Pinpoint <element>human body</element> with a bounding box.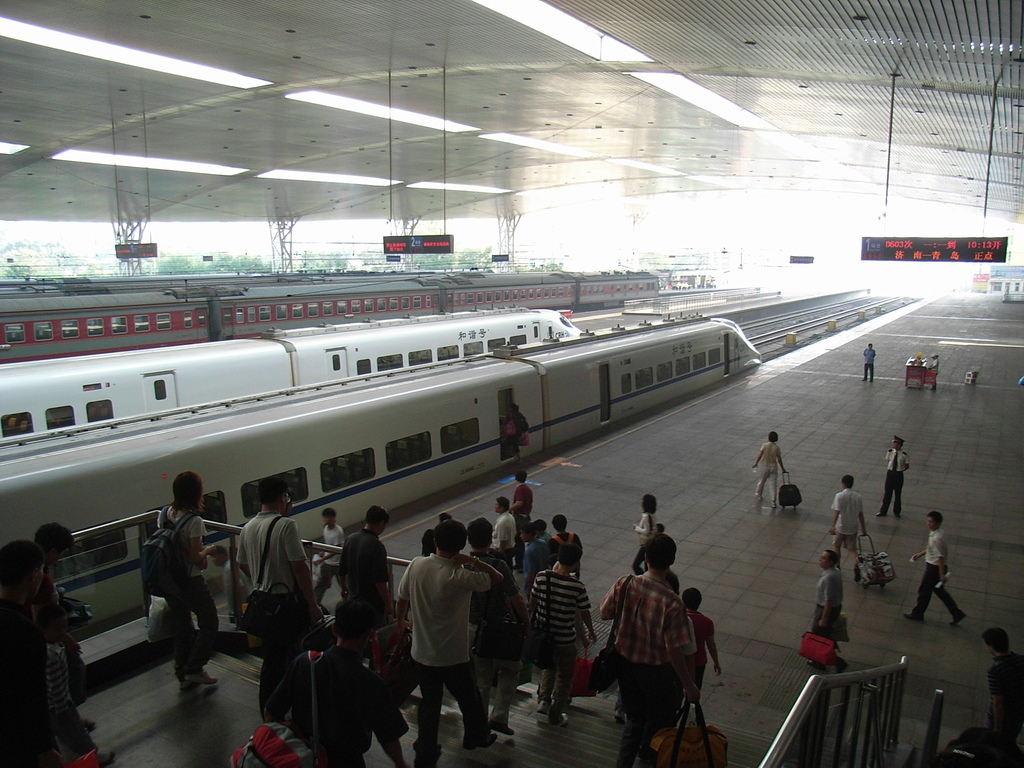
left=861, top=342, right=876, bottom=380.
